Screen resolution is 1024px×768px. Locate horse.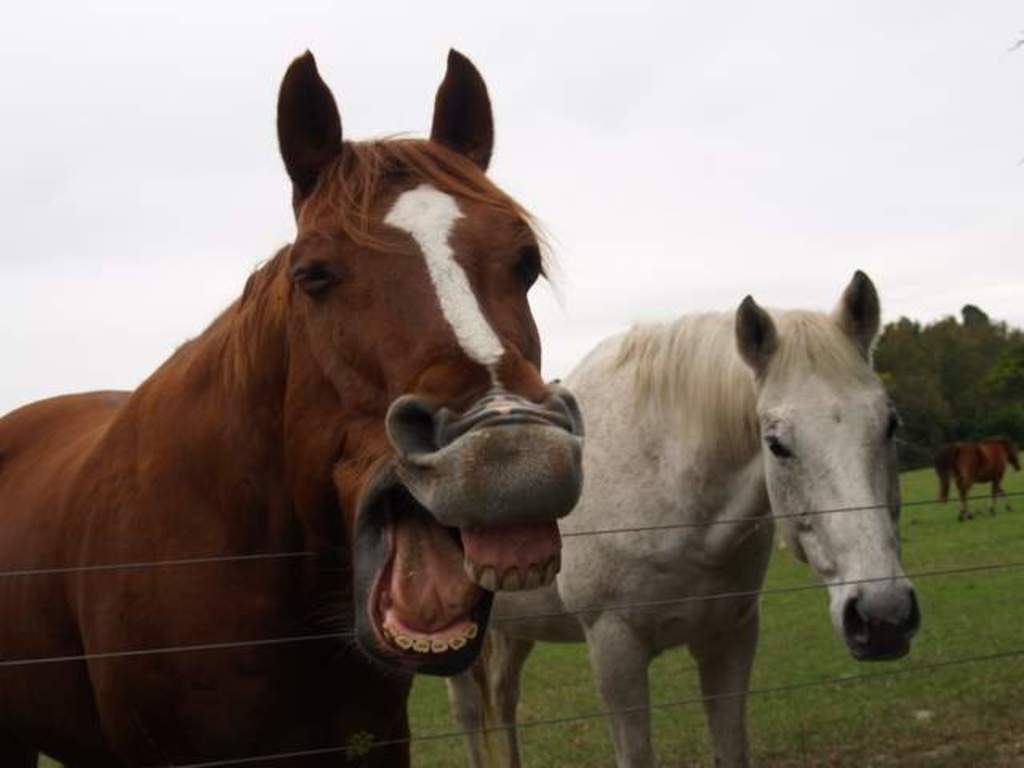
BBox(2, 45, 584, 763).
